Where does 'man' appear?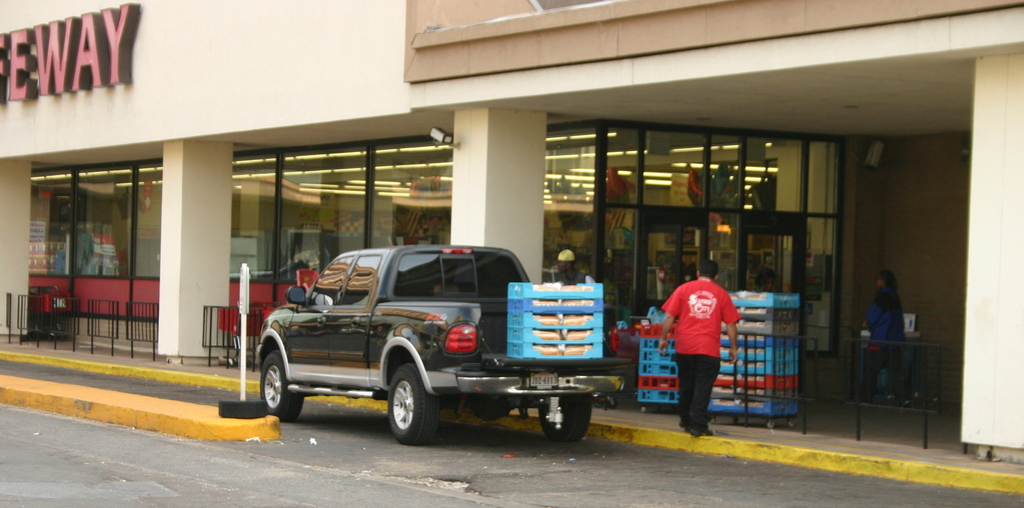
Appears at region(660, 264, 746, 423).
